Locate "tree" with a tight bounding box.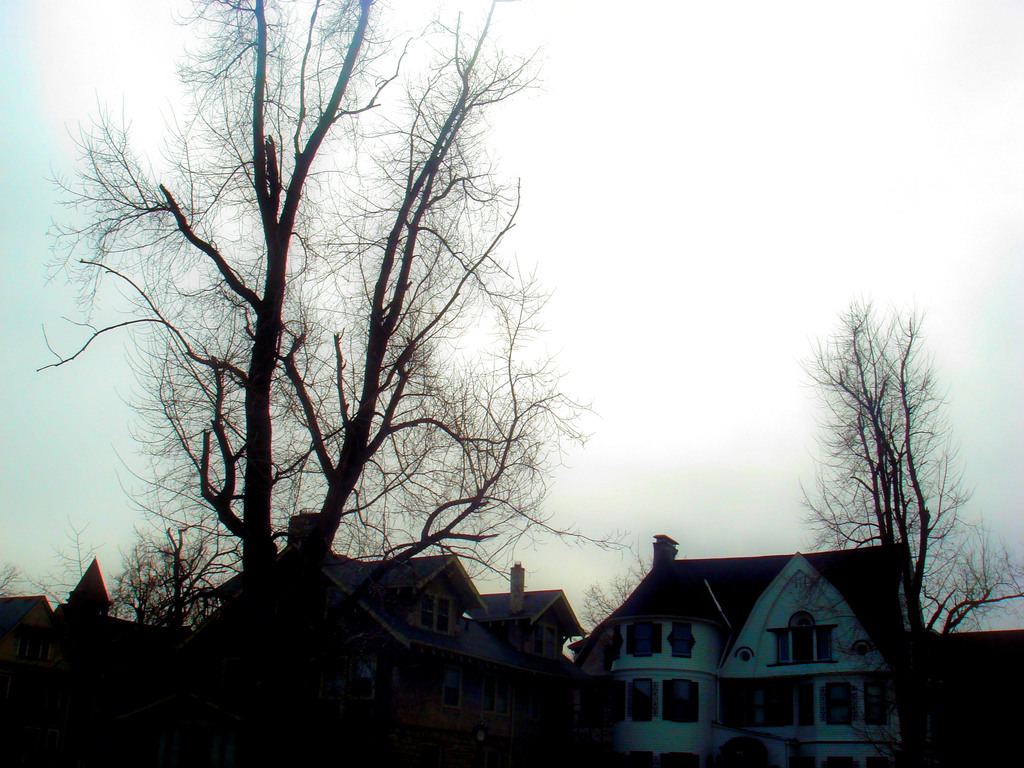
select_region(788, 288, 1023, 637).
